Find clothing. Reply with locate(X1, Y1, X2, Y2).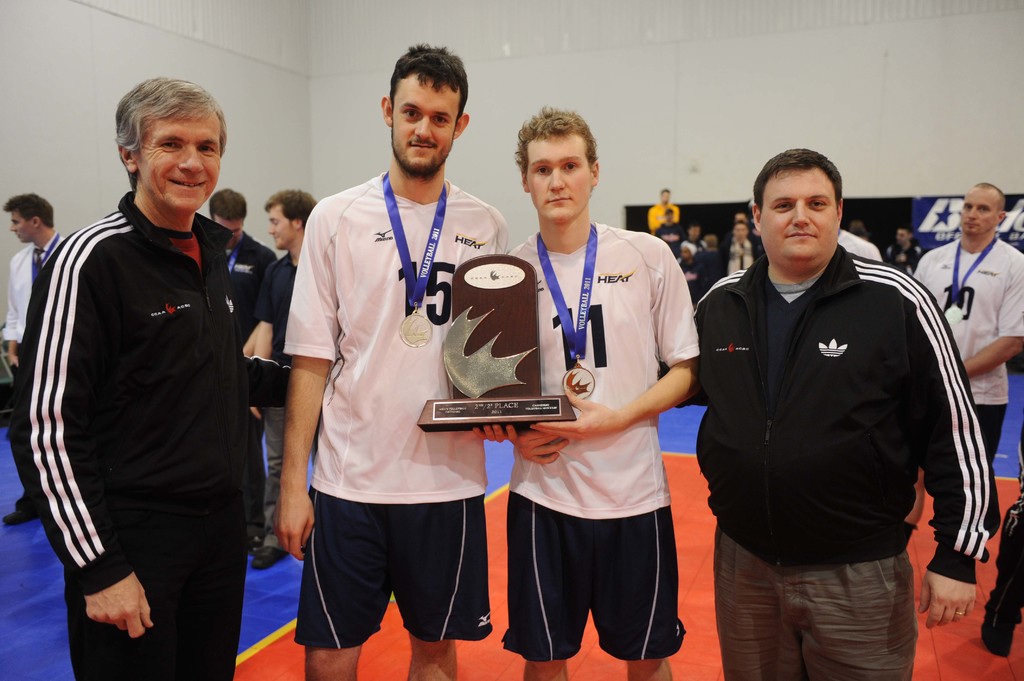
locate(692, 243, 994, 680).
